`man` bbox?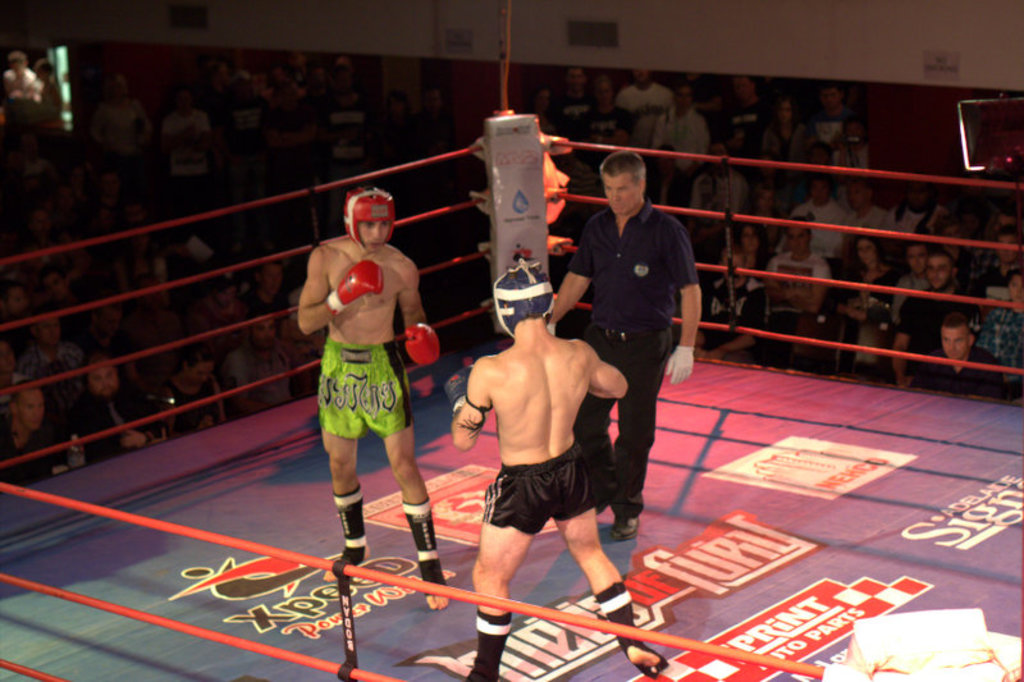
695/242/771/362
